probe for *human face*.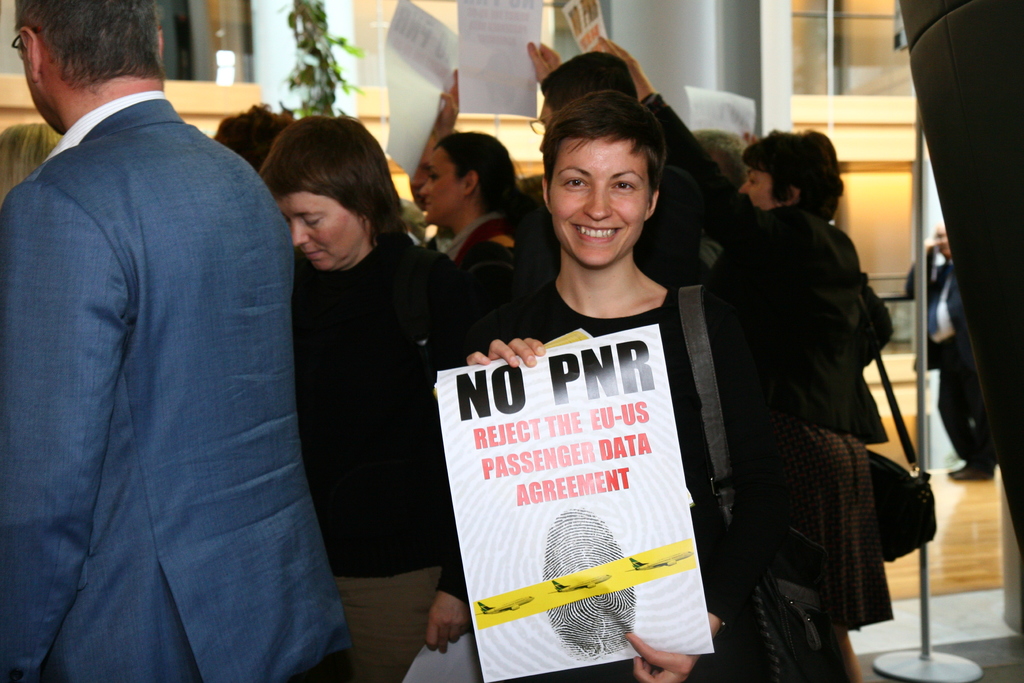
Probe result: crop(935, 222, 950, 255).
